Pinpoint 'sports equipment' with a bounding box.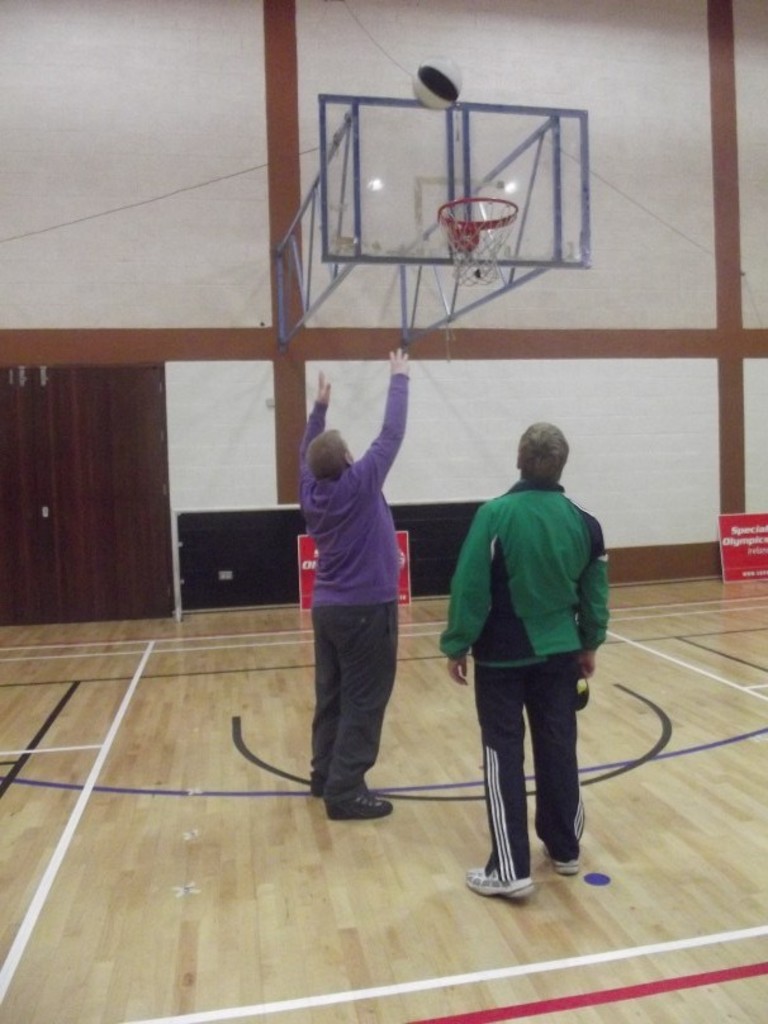
locate(408, 57, 464, 113).
